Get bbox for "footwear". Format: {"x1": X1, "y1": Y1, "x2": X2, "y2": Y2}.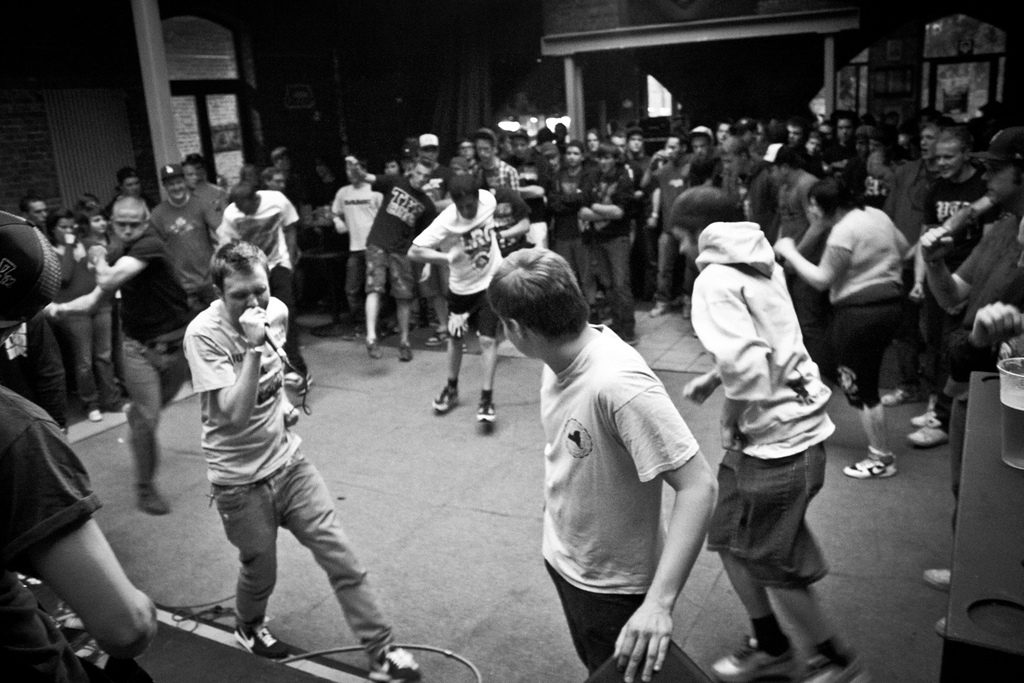
{"x1": 89, "y1": 408, "x2": 101, "y2": 423}.
